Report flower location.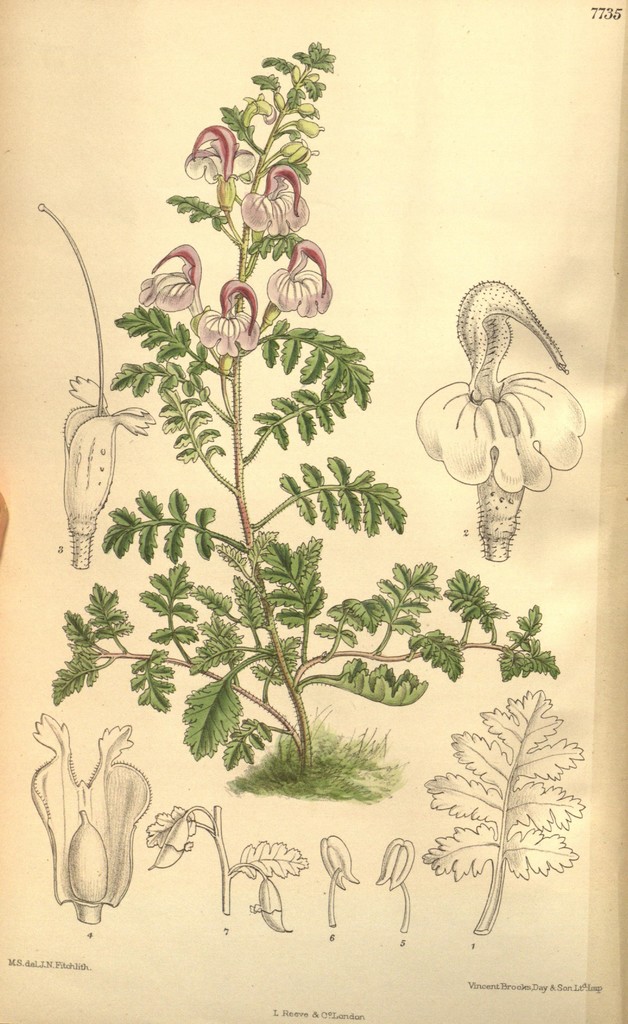
Report: x1=426, y1=268, x2=568, y2=525.
